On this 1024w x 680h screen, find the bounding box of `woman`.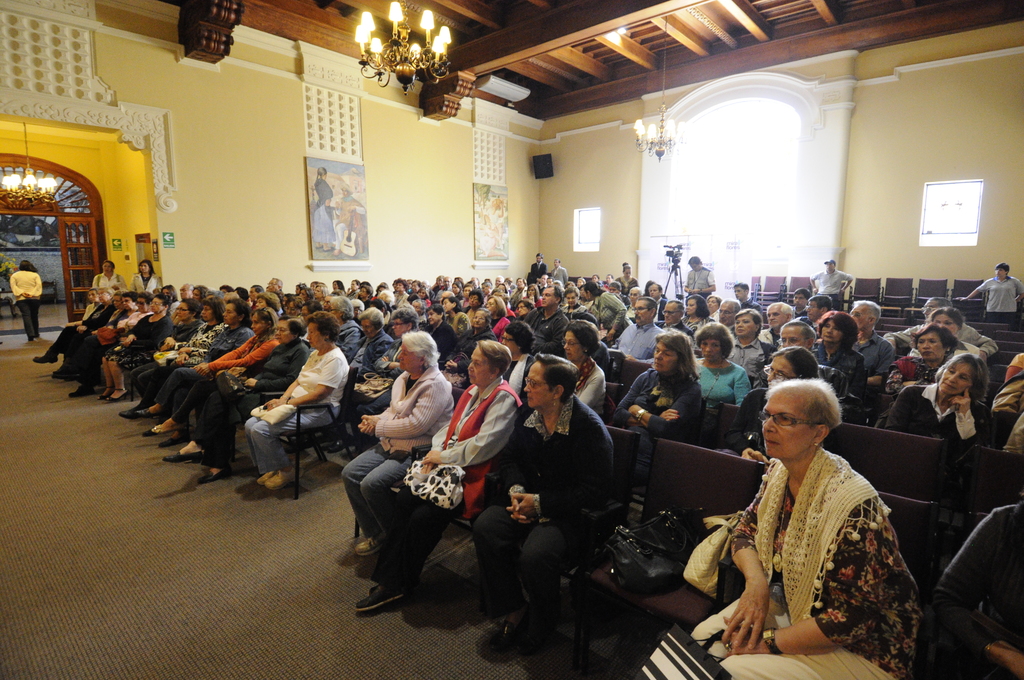
Bounding box: [89, 257, 135, 289].
